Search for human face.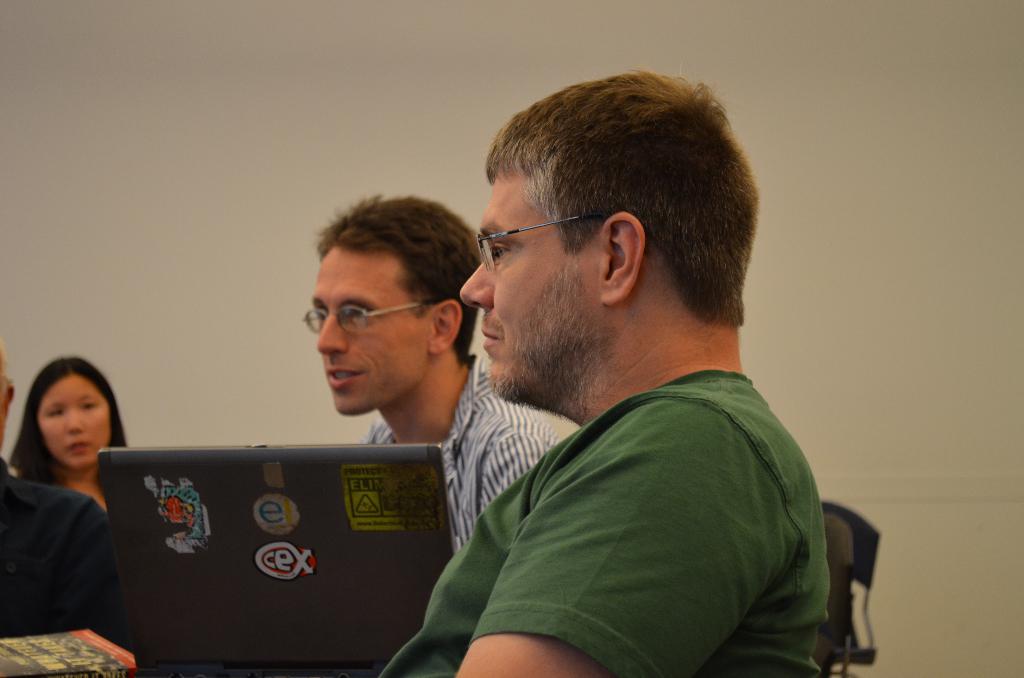
Found at [x1=464, y1=181, x2=596, y2=396].
